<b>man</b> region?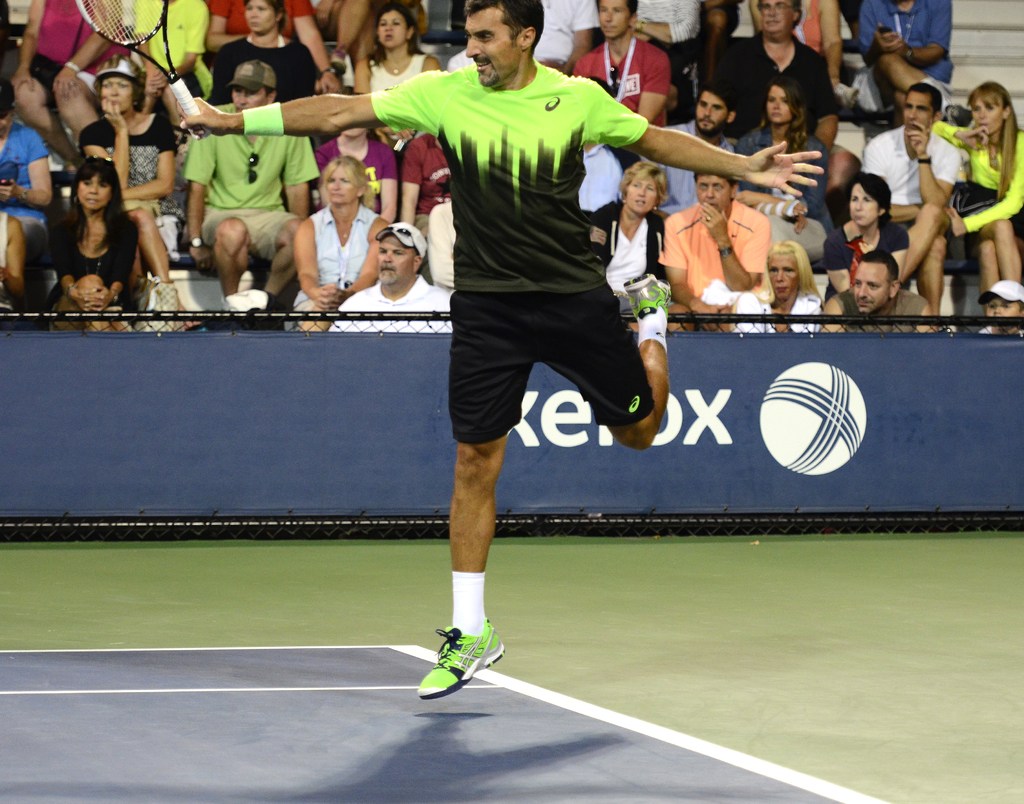
575 134 639 215
